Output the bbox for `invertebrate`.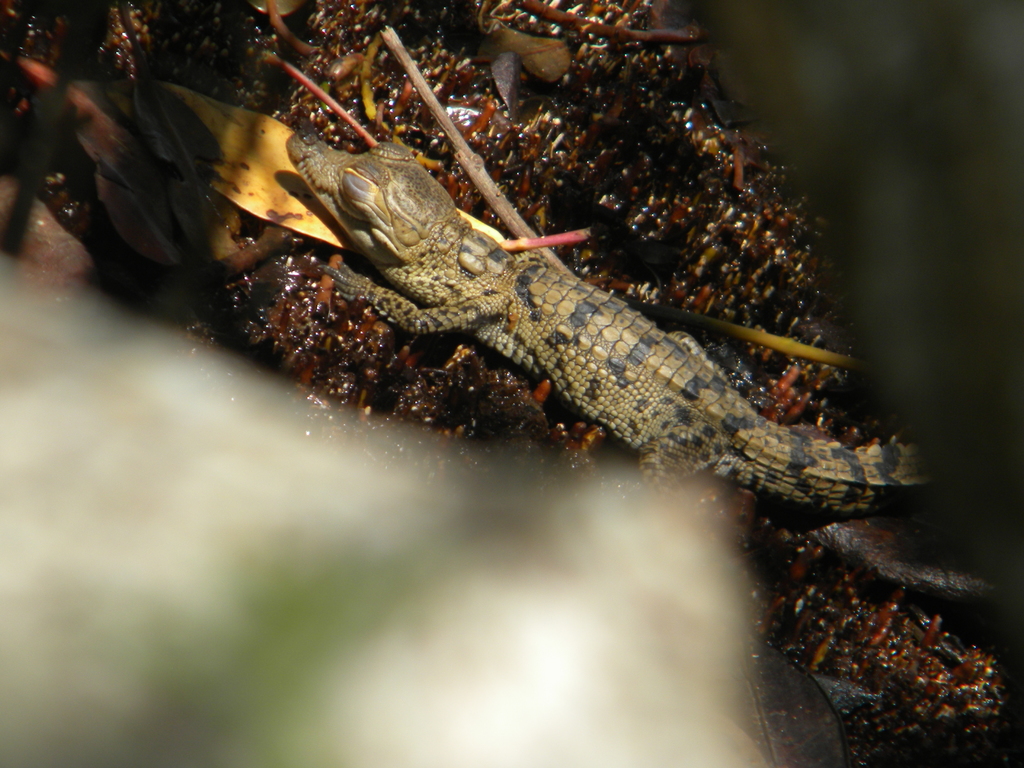
region(282, 140, 948, 513).
